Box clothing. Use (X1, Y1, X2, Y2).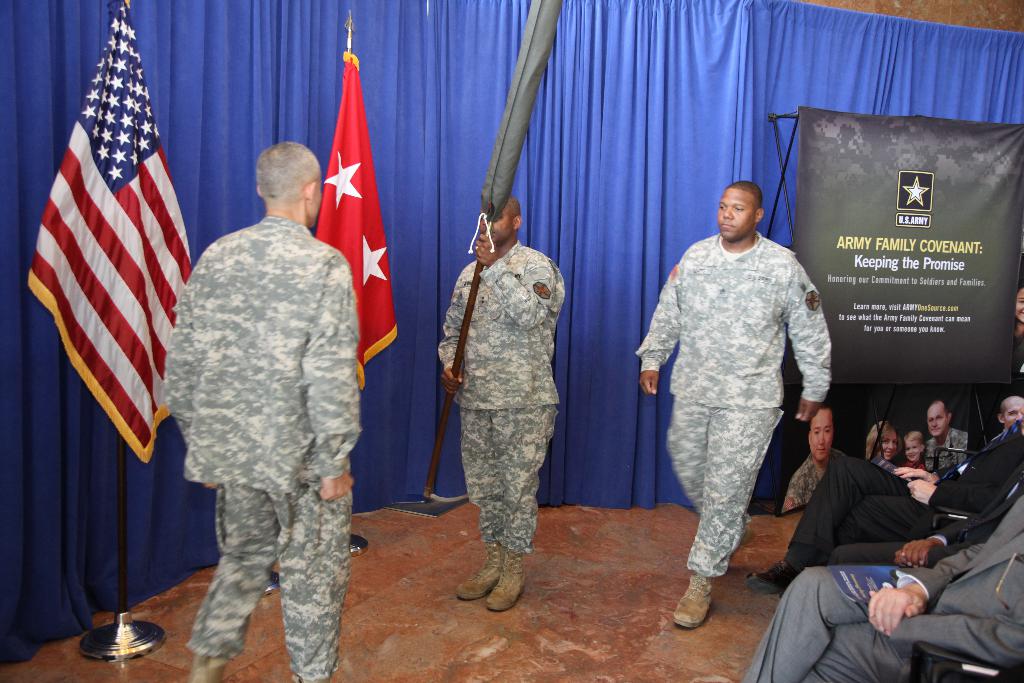
(441, 239, 568, 554).
